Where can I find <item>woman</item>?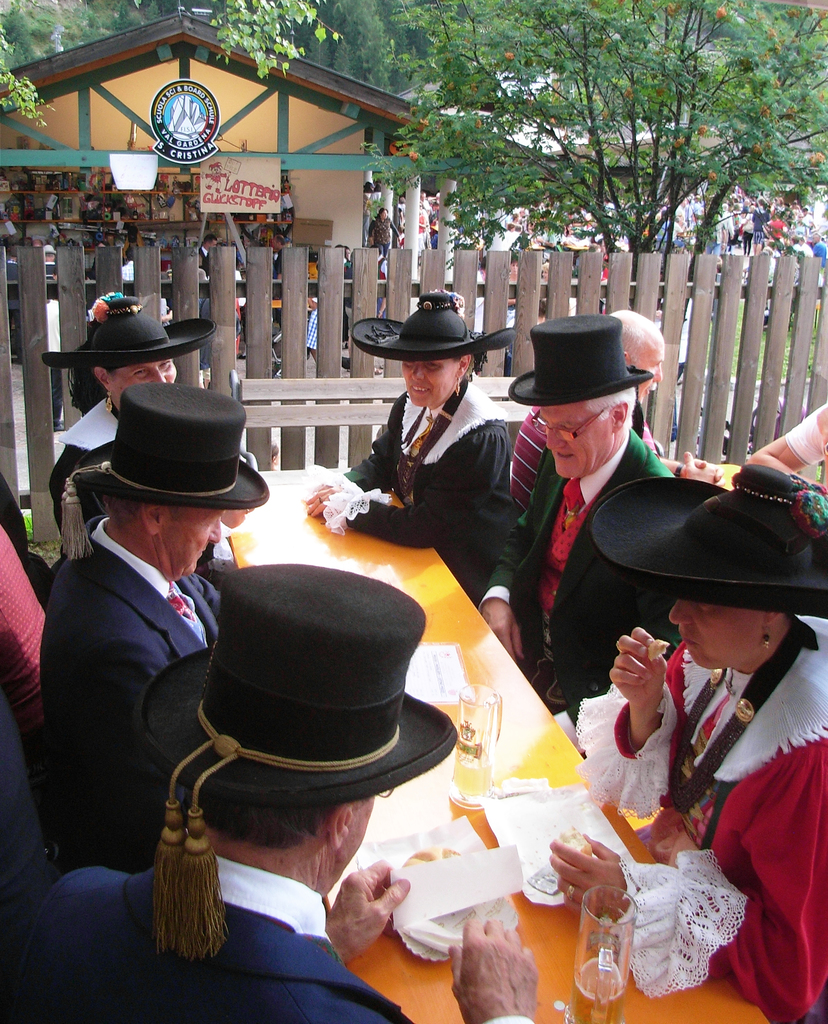
You can find it at x1=521 y1=452 x2=827 y2=1023.
